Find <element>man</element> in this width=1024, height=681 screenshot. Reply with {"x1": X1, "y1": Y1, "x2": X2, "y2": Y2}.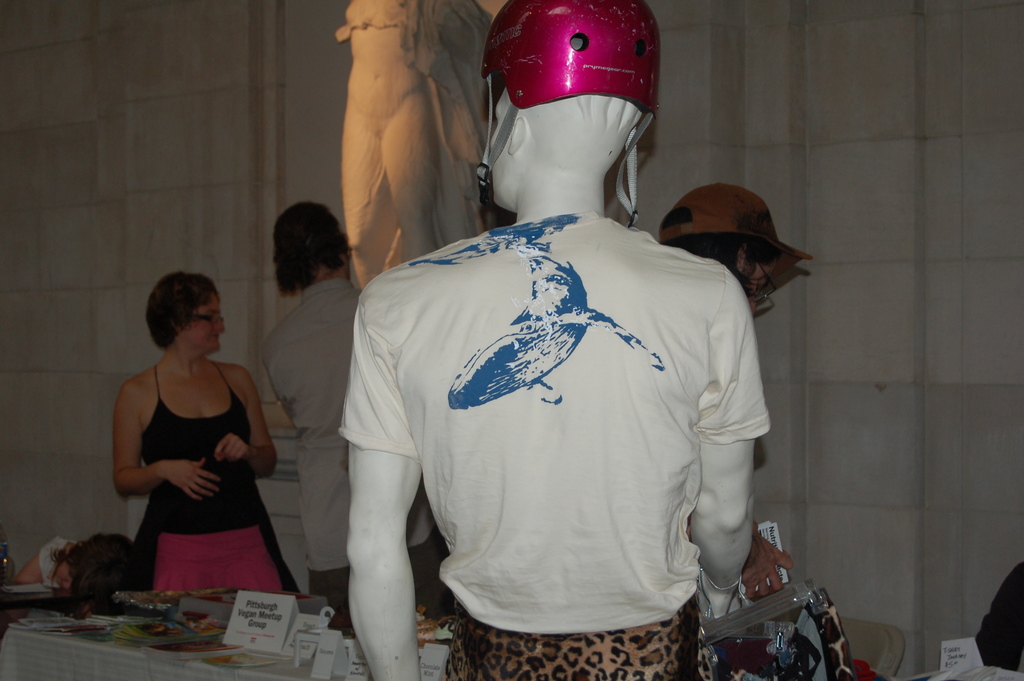
{"x1": 261, "y1": 203, "x2": 456, "y2": 623}.
